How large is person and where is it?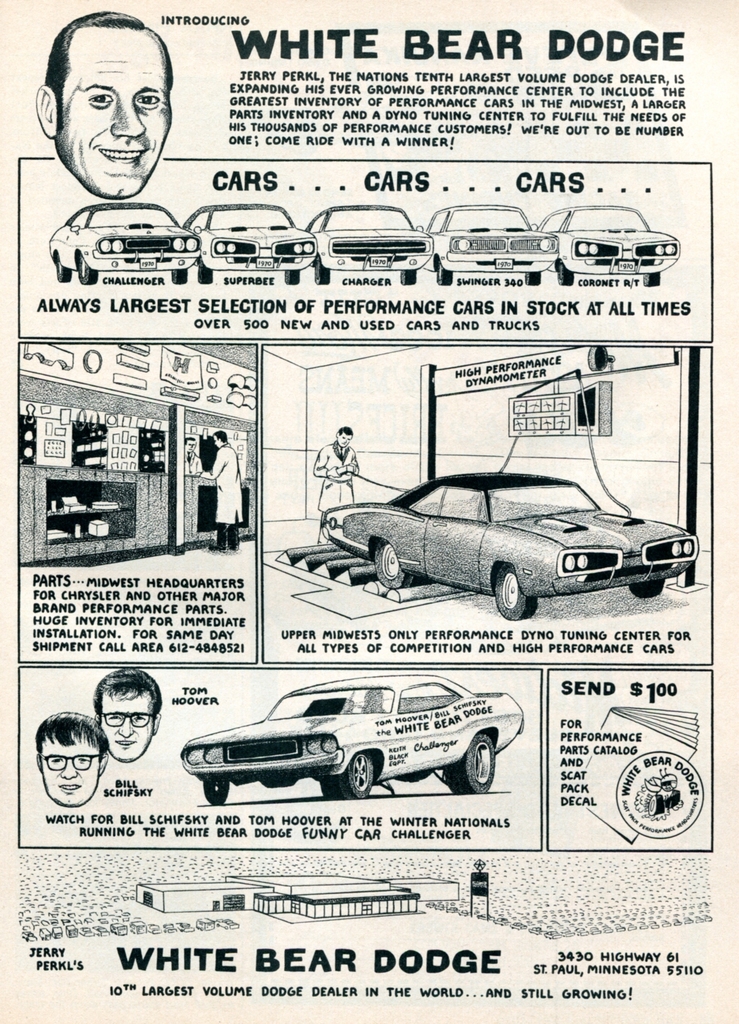
Bounding box: {"x1": 38, "y1": 713, "x2": 106, "y2": 808}.
